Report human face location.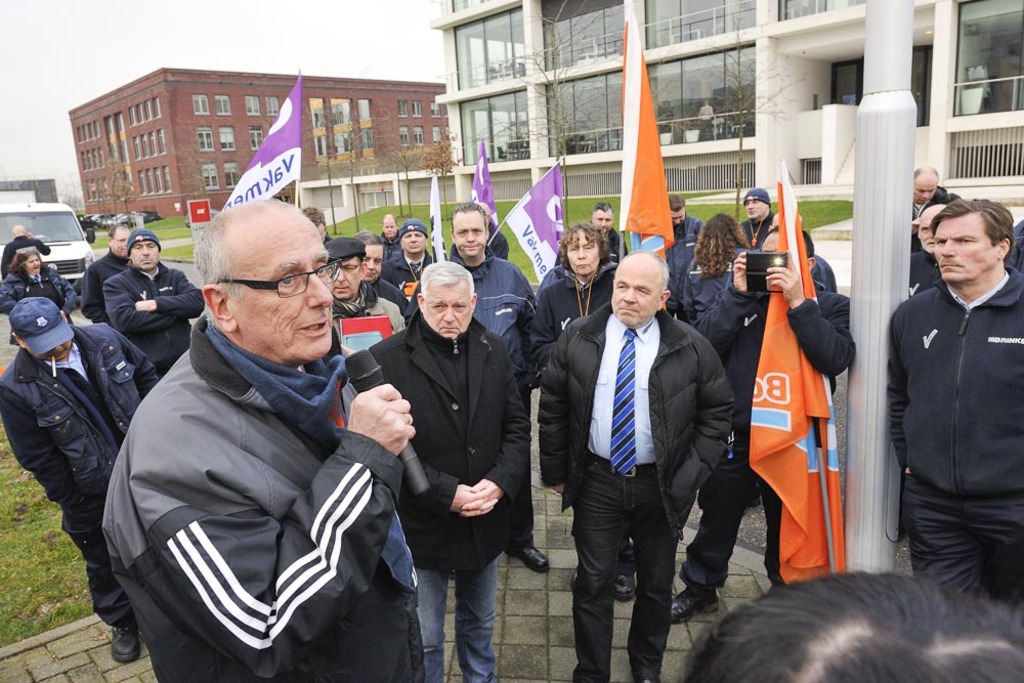
Report: crop(746, 198, 765, 219).
